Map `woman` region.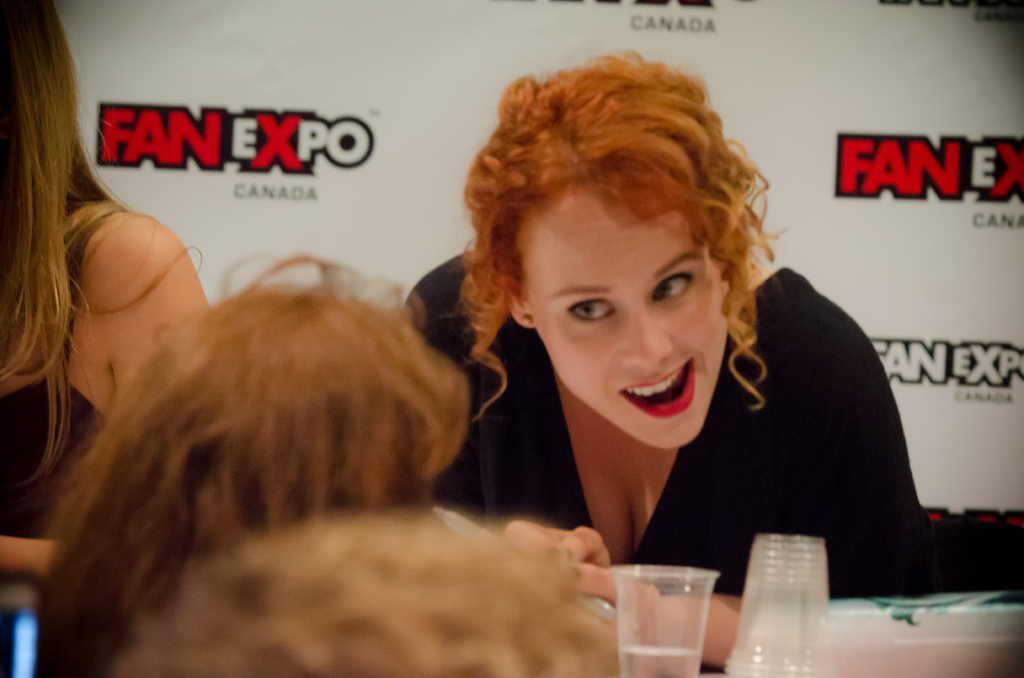
Mapped to [31,248,468,677].
